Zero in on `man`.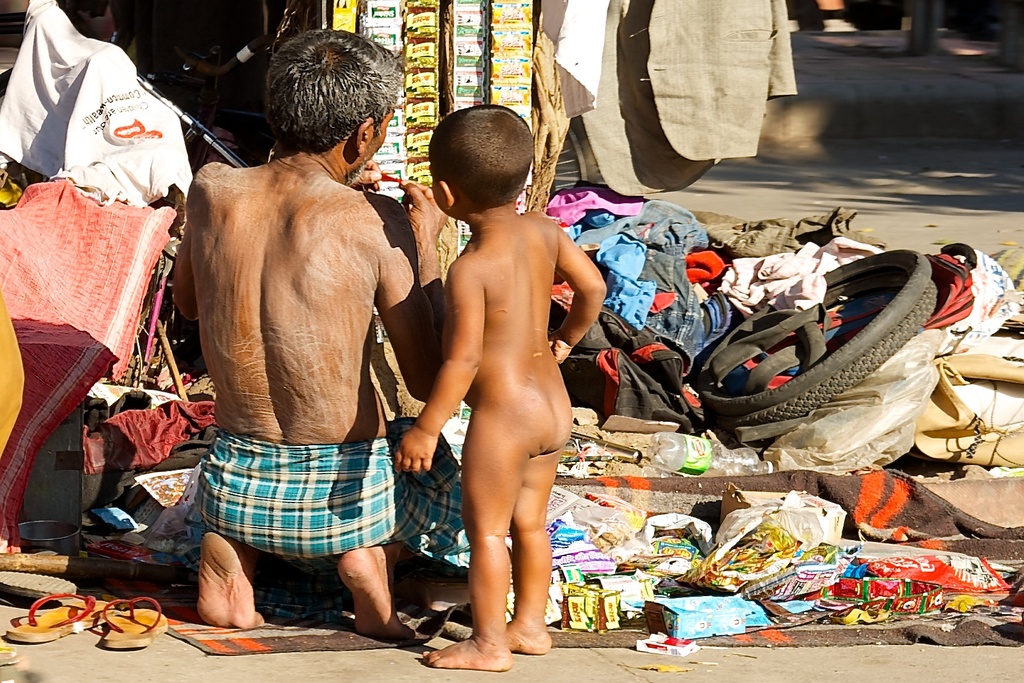
Zeroed in: [x1=170, y1=13, x2=451, y2=657].
